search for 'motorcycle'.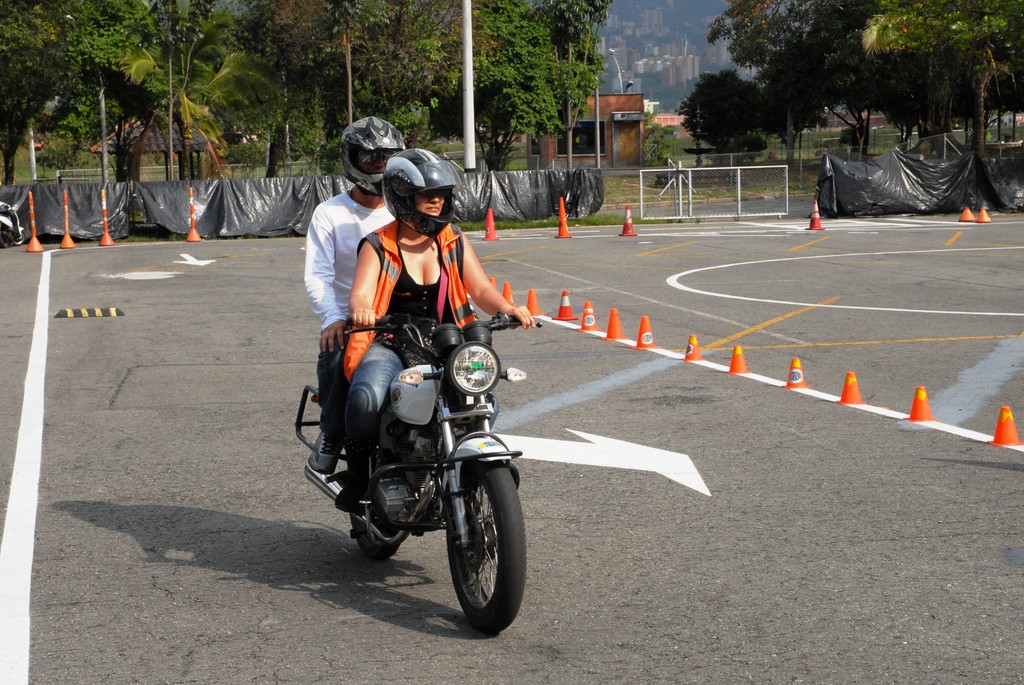
Found at BBox(285, 305, 531, 620).
